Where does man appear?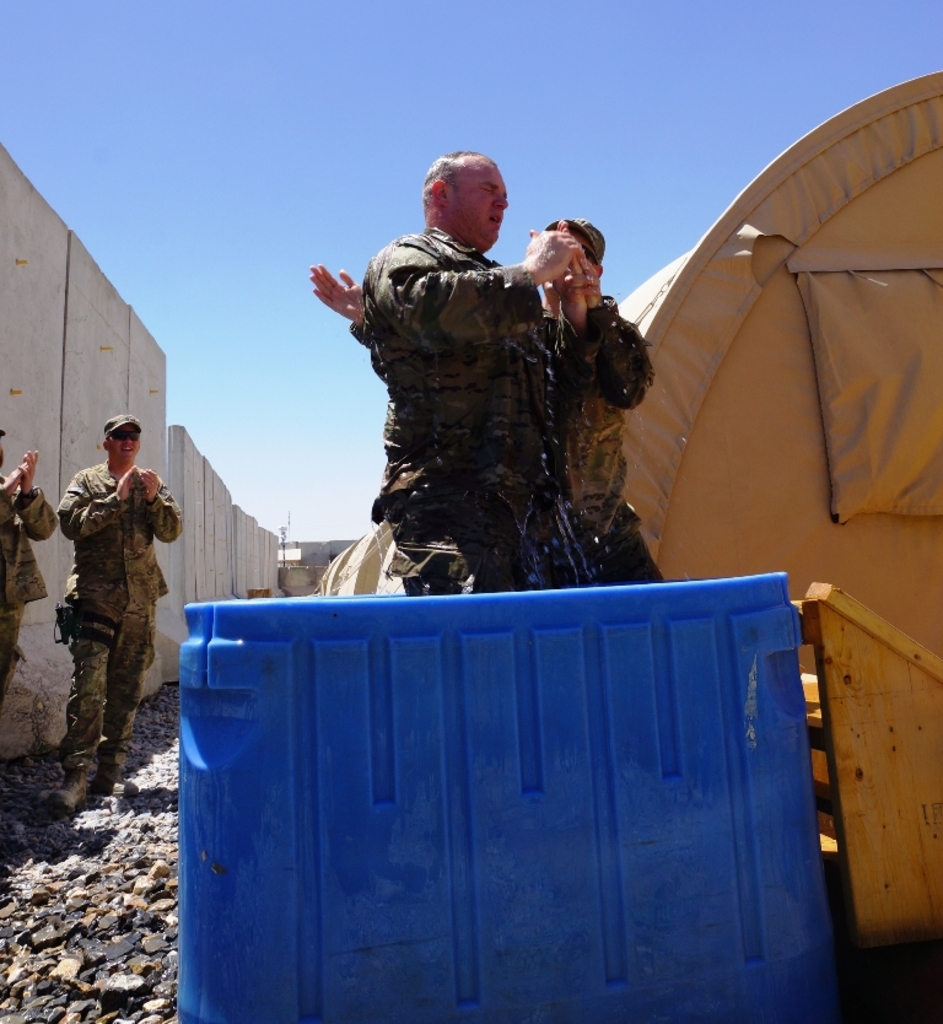
Appears at (61, 409, 184, 812).
